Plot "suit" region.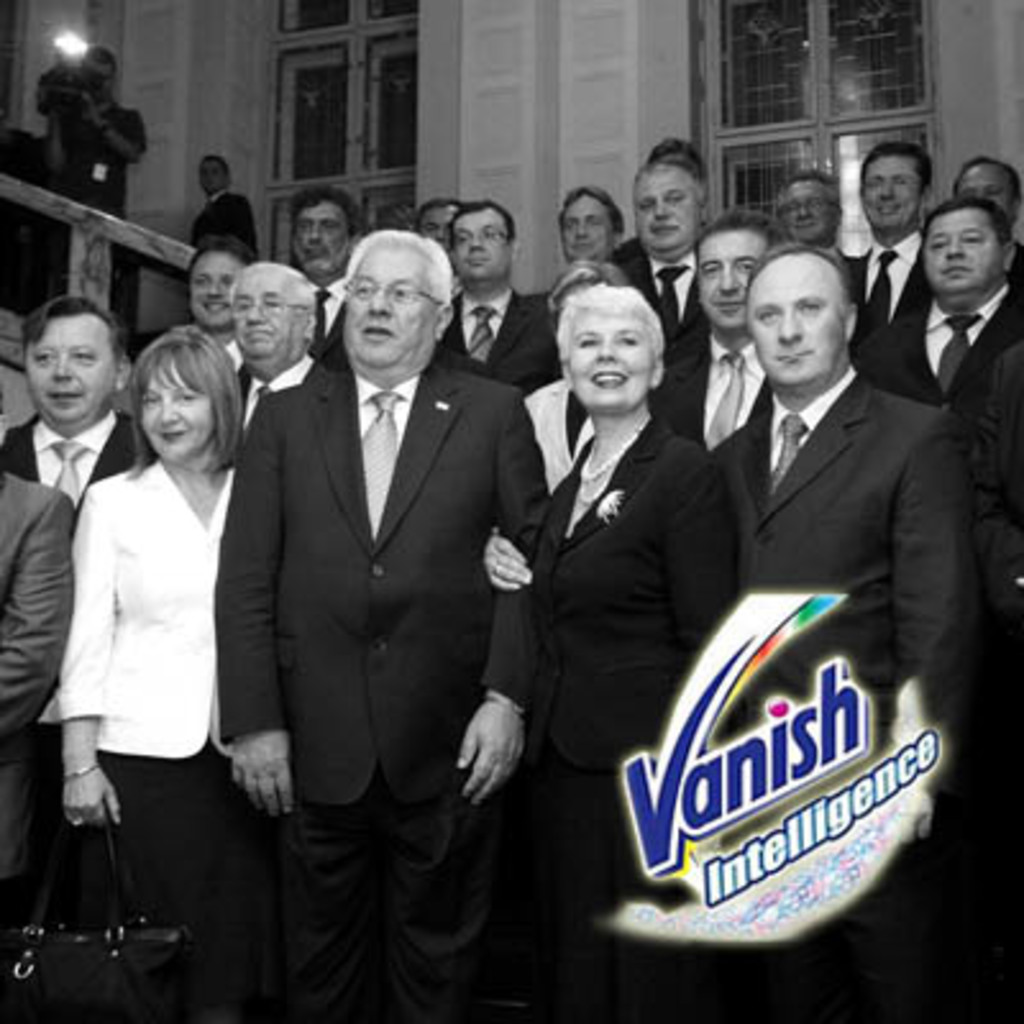
Plotted at 727, 371, 980, 1021.
